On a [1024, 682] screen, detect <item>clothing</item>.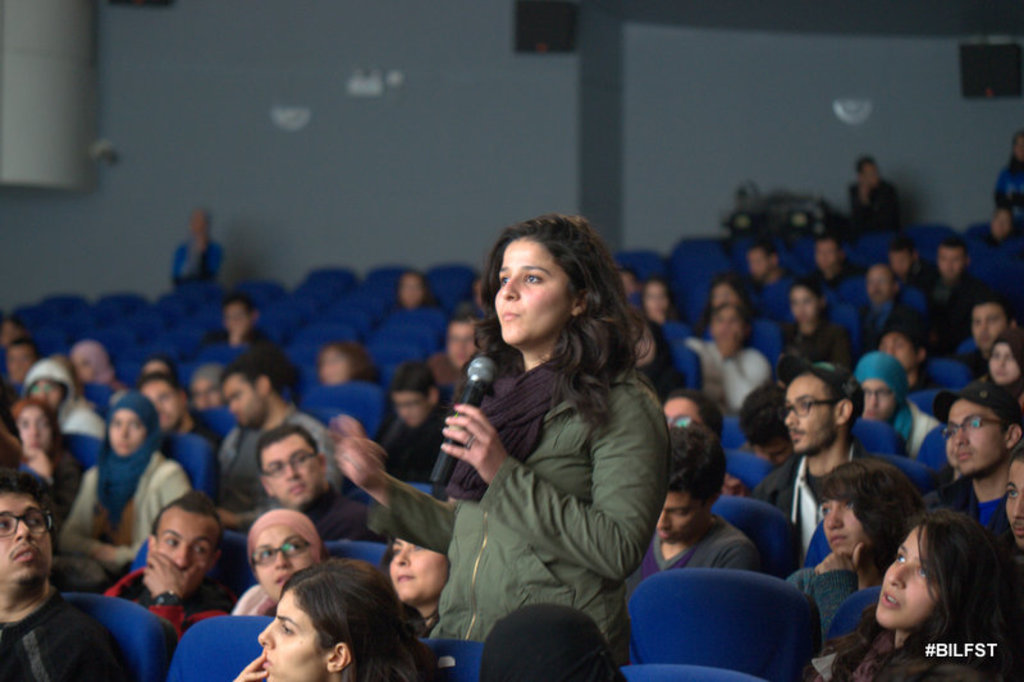
(236,589,278,615).
